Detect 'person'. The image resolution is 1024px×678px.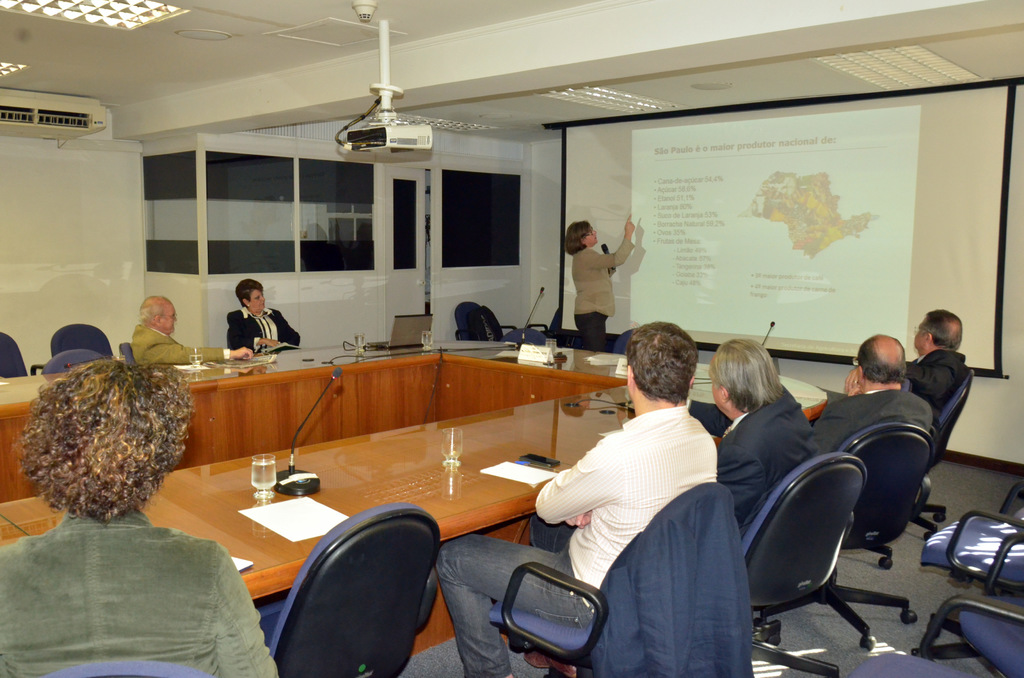
(710, 339, 831, 562).
